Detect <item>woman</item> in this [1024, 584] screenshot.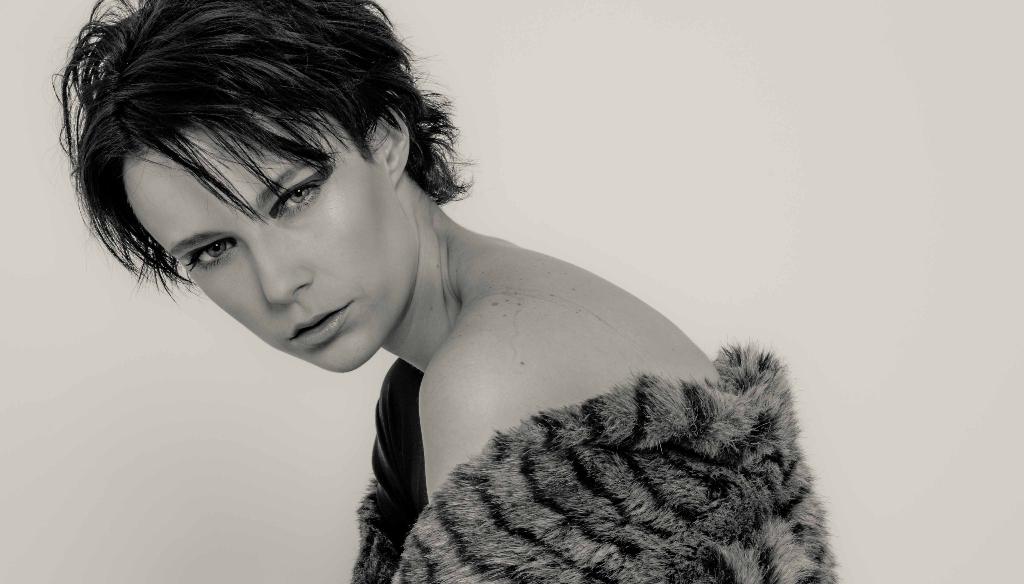
Detection: bbox=(53, 12, 814, 583).
